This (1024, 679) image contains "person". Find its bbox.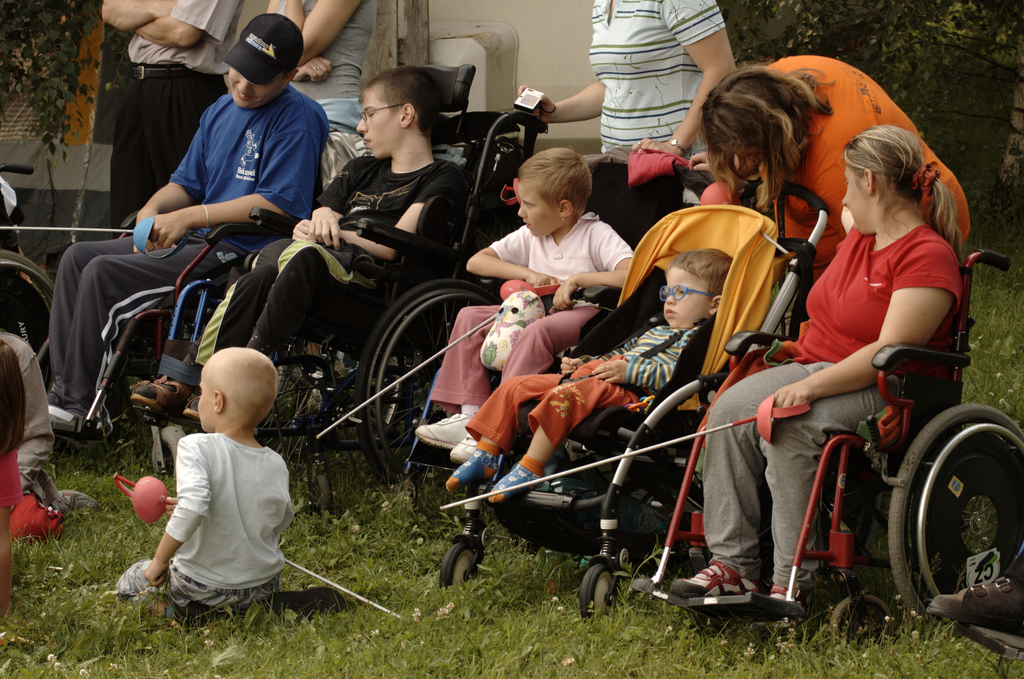
box=[416, 149, 632, 468].
